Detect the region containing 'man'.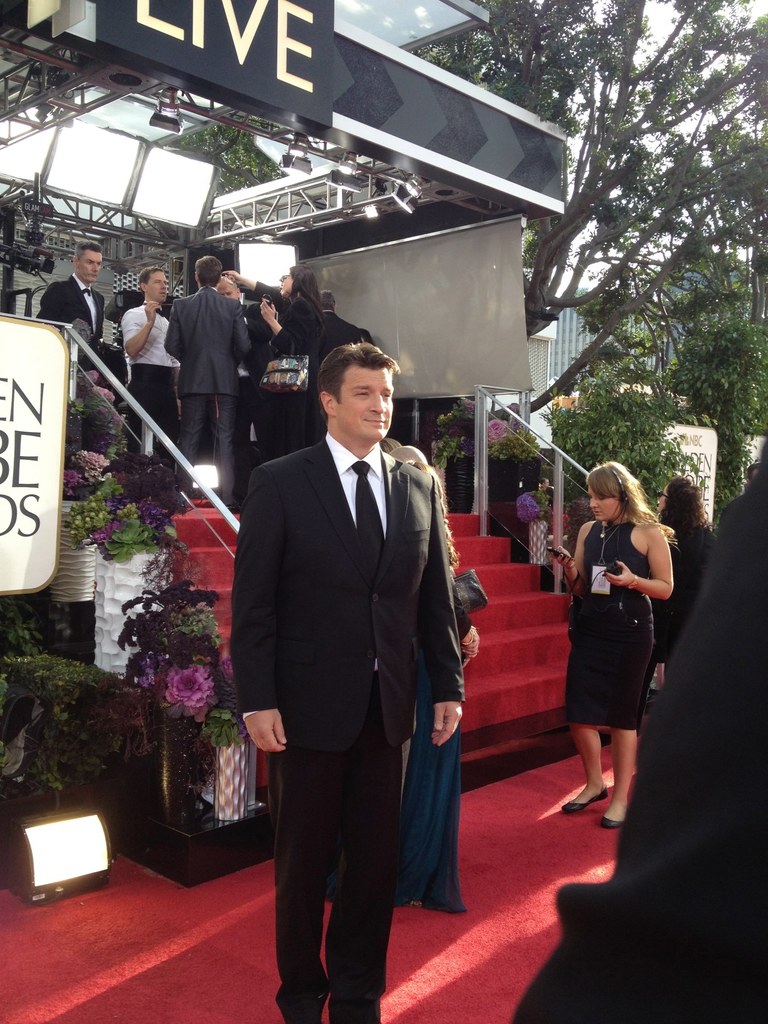
{"left": 126, "top": 266, "right": 180, "bottom": 457}.
